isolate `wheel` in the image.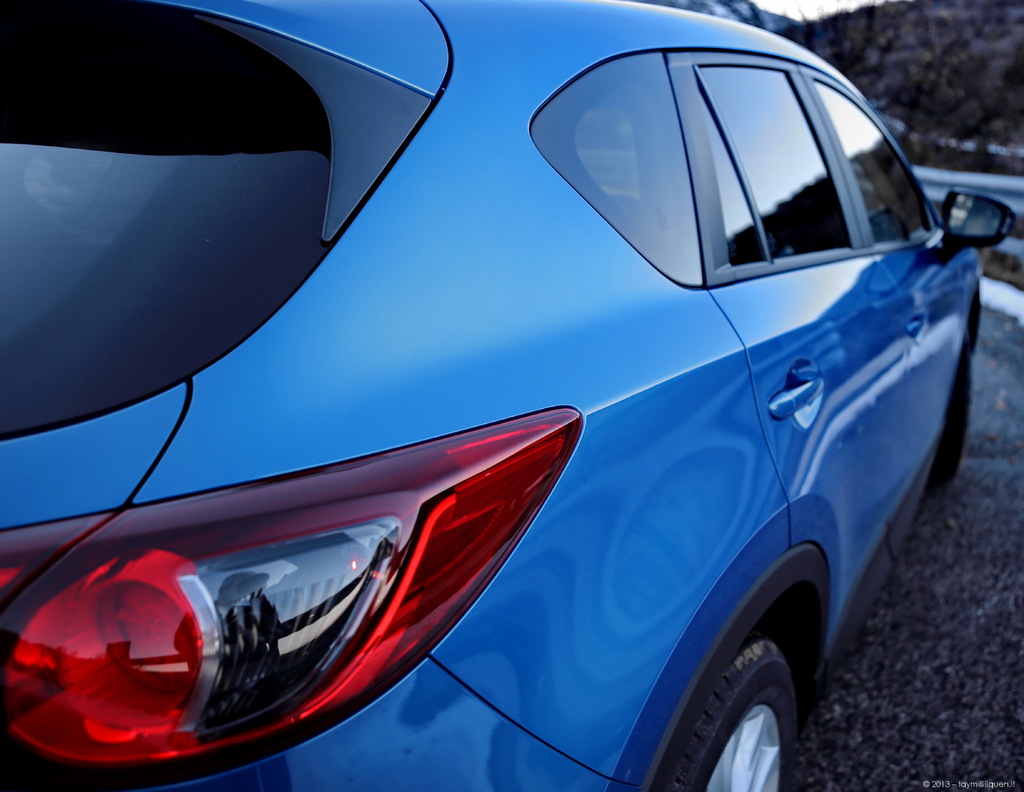
Isolated region: Rect(653, 638, 826, 785).
